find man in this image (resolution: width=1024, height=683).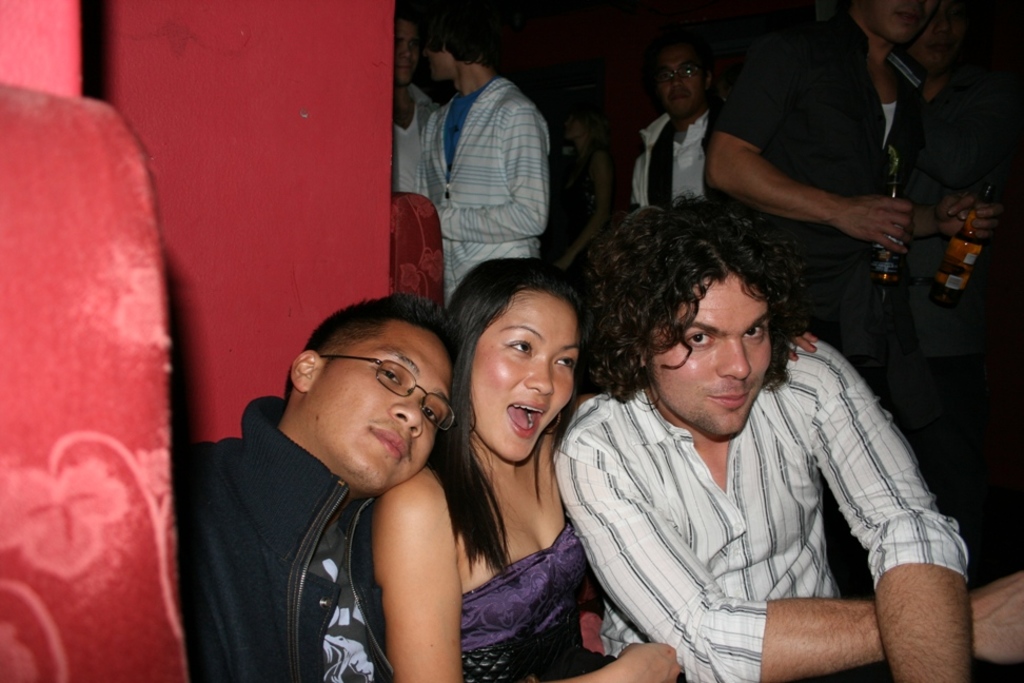
l=701, t=0, r=1003, b=310.
